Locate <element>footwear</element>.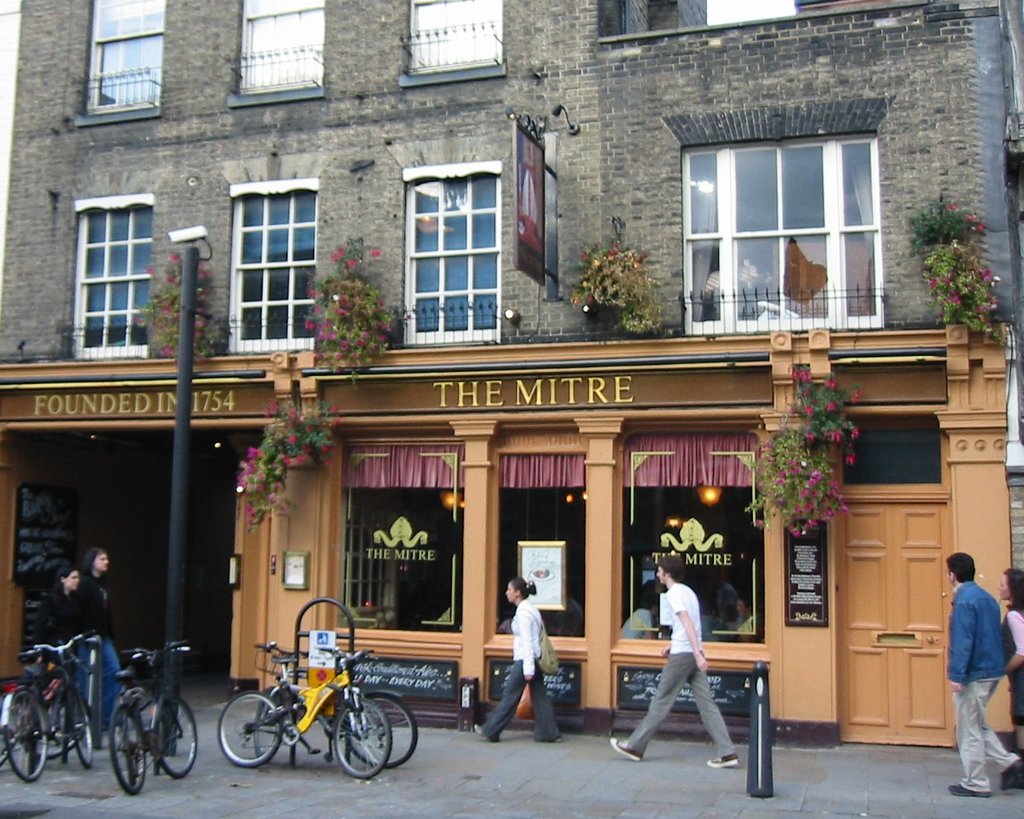
Bounding box: x1=946 y1=780 x2=994 y2=803.
